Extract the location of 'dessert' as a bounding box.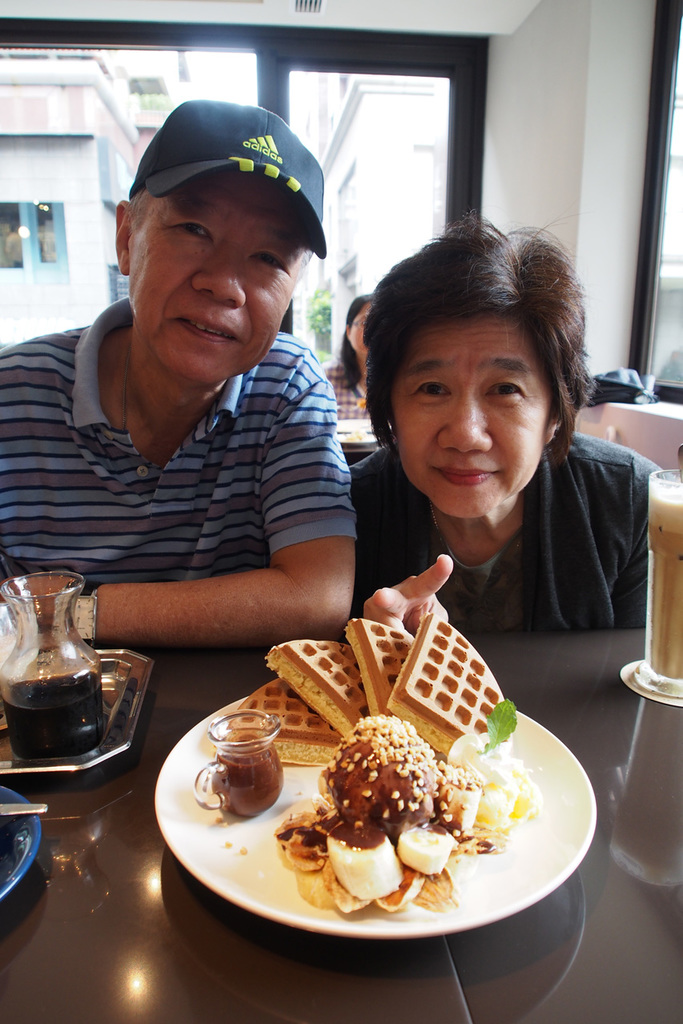
222:673:338:767.
